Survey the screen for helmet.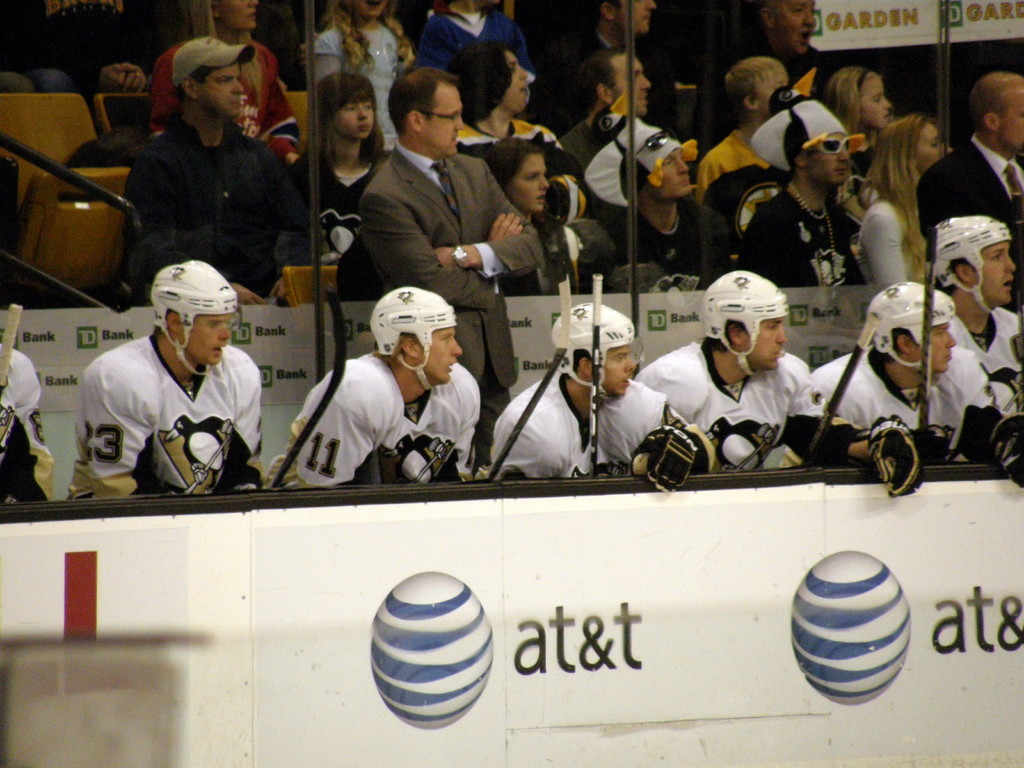
Survey found: (147, 260, 239, 379).
